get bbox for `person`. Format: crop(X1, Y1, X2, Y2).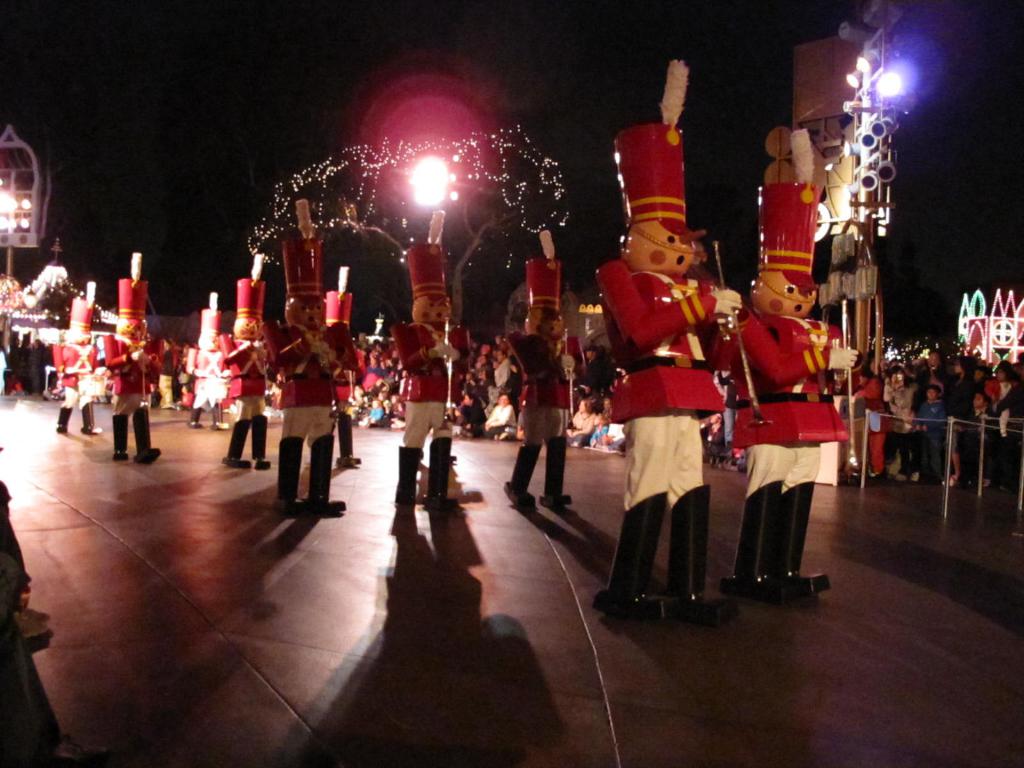
crop(328, 320, 355, 468).
